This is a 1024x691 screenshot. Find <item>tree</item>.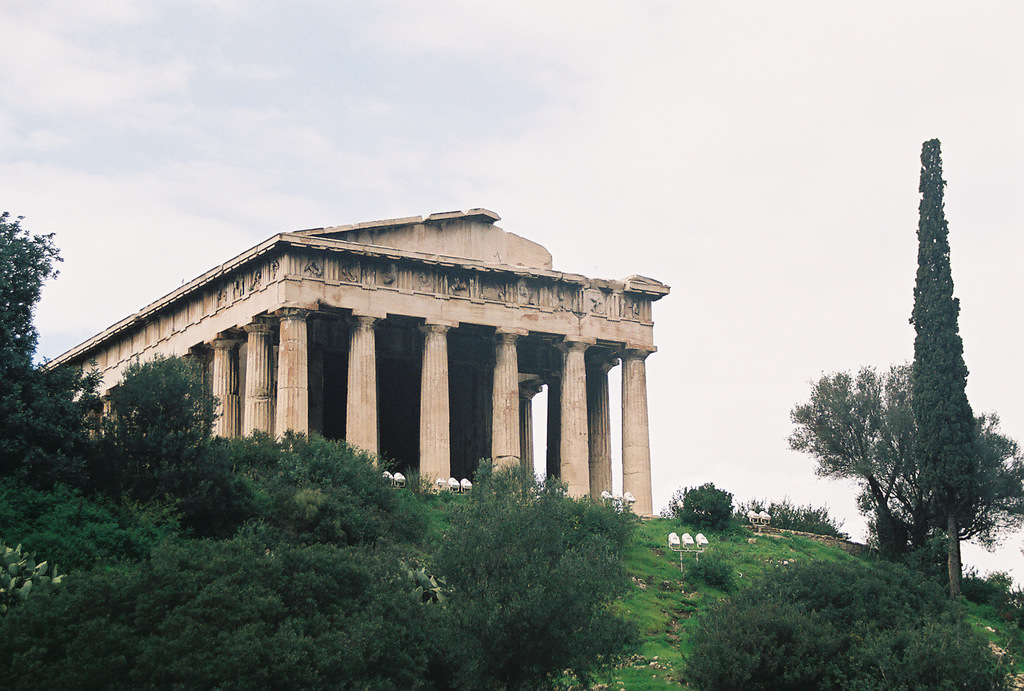
Bounding box: box(792, 361, 1023, 571).
